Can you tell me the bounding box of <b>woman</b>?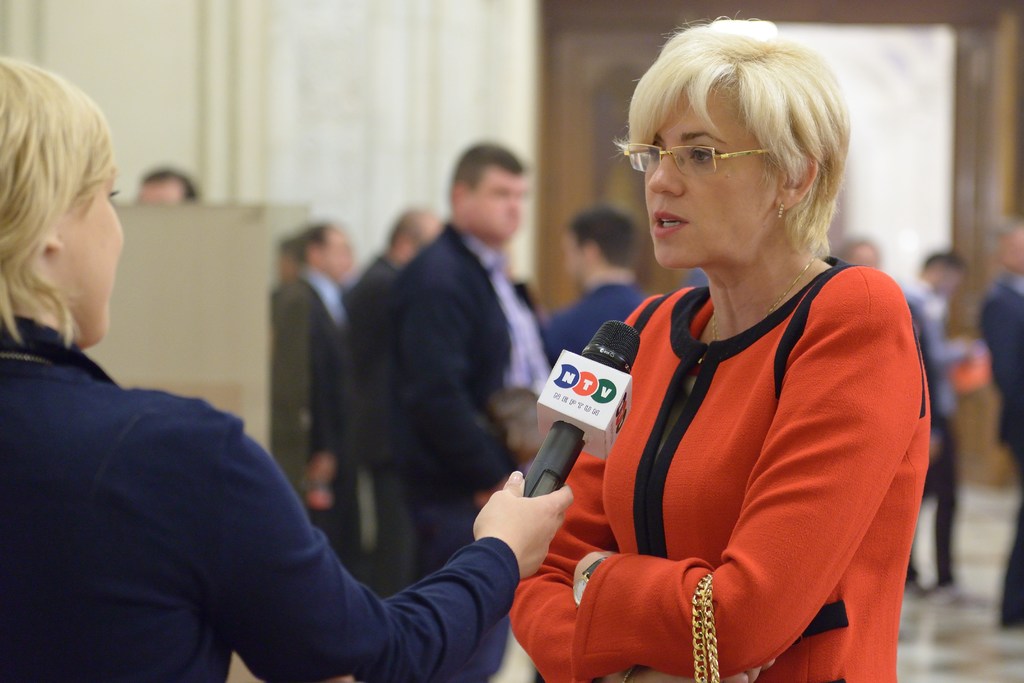
0 58 581 682.
